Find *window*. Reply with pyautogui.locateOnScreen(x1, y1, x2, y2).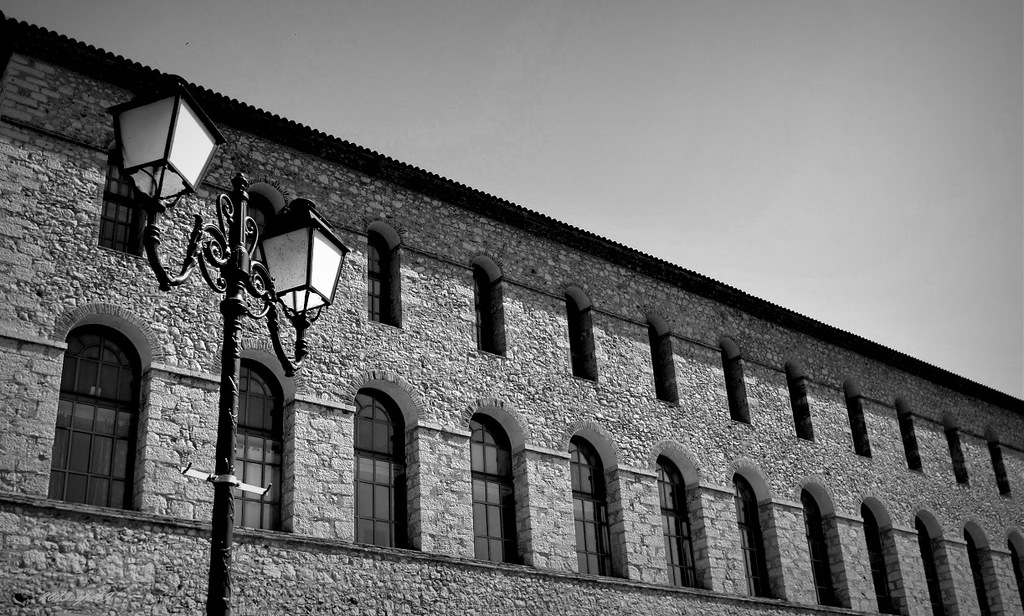
pyautogui.locateOnScreen(791, 372, 816, 439).
